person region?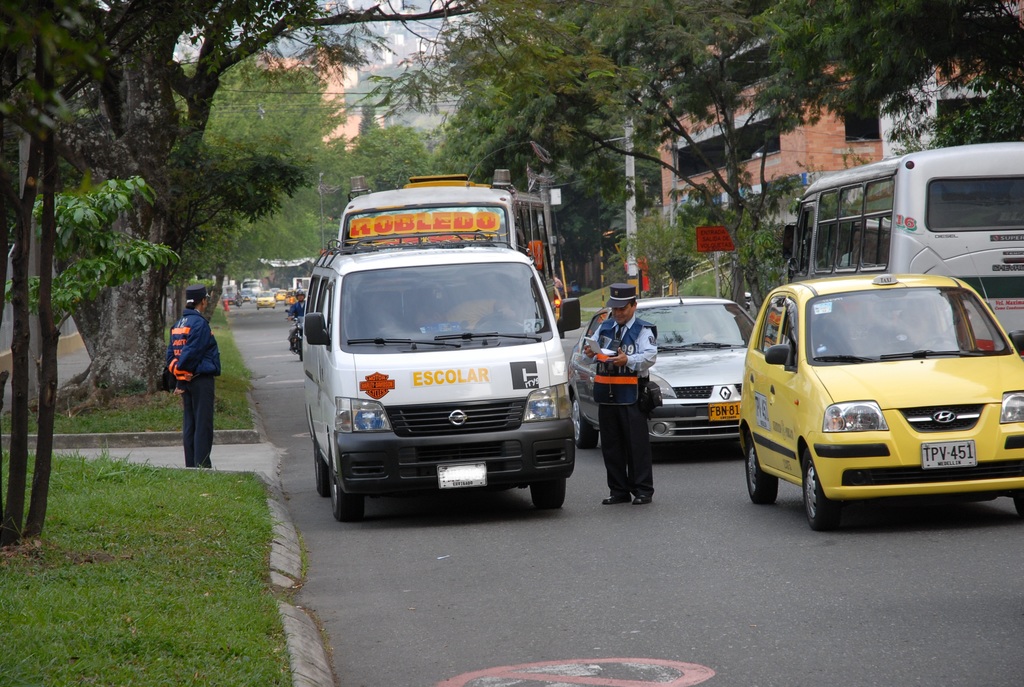
{"x1": 282, "y1": 288, "x2": 307, "y2": 348}
